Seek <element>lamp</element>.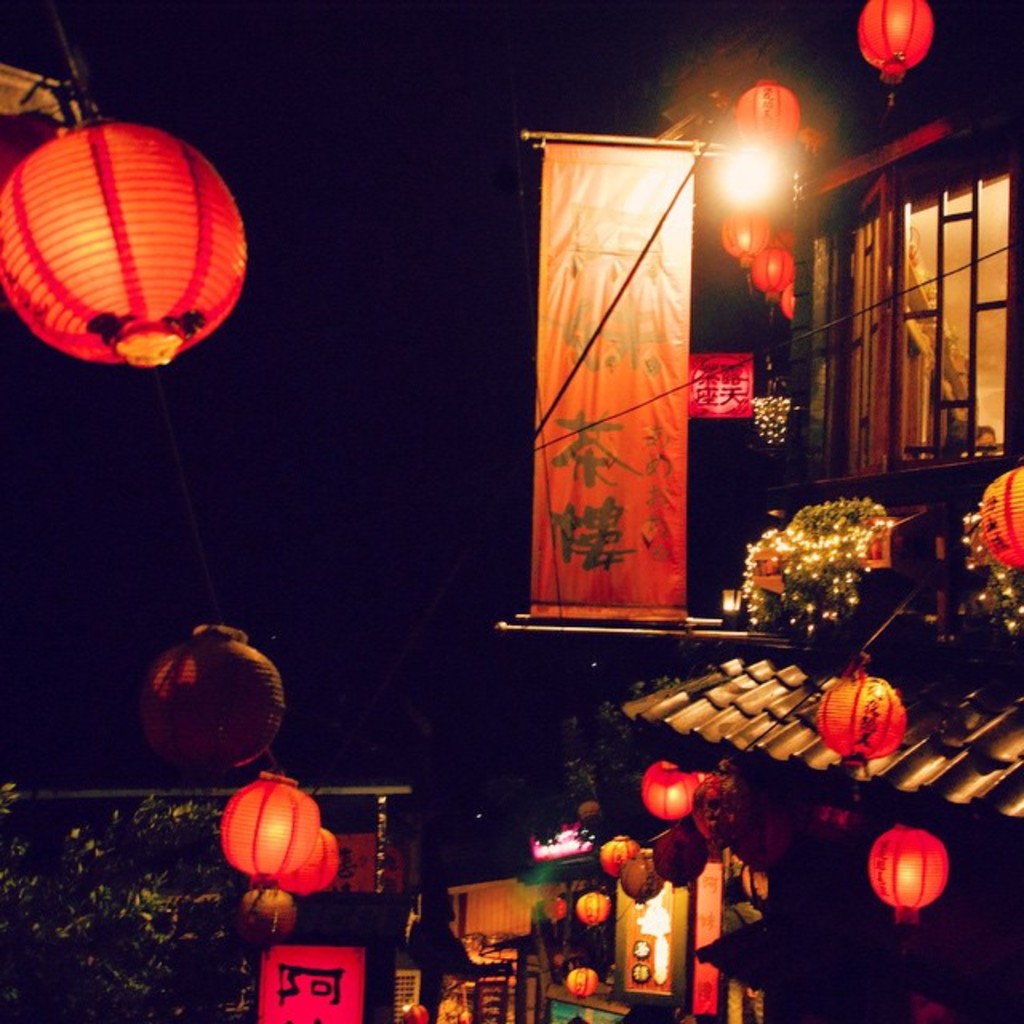
578/798/602/822.
